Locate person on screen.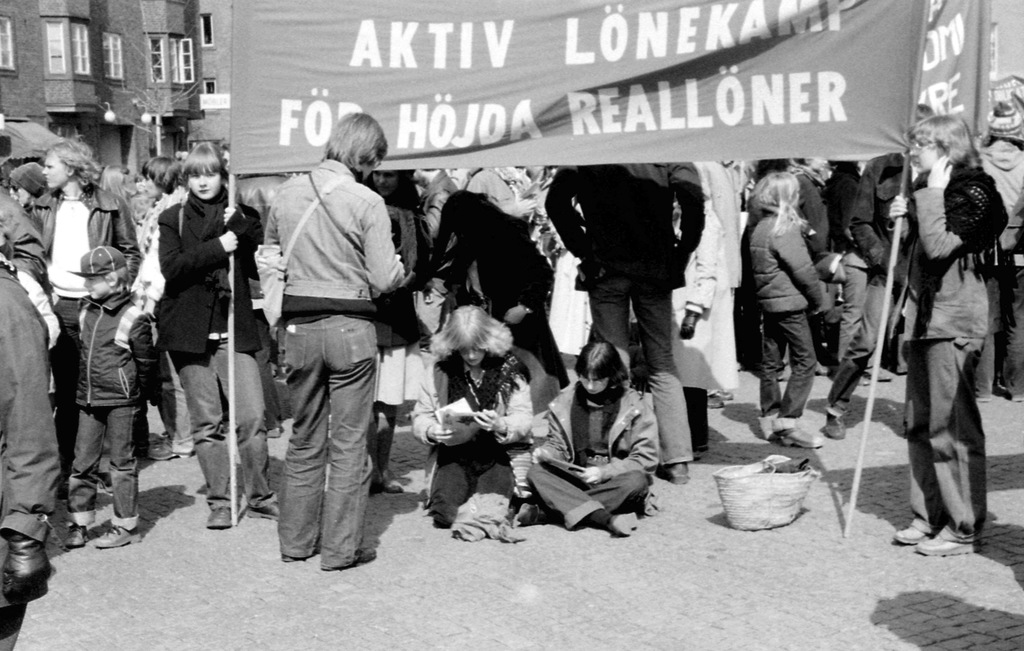
On screen at (x1=892, y1=129, x2=1004, y2=556).
